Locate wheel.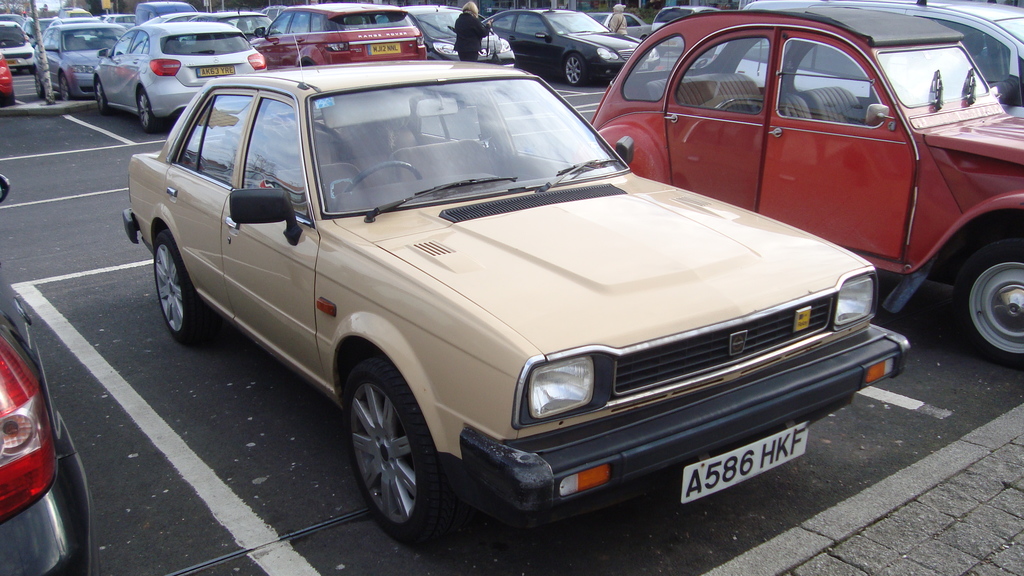
Bounding box: BBox(660, 47, 667, 61).
